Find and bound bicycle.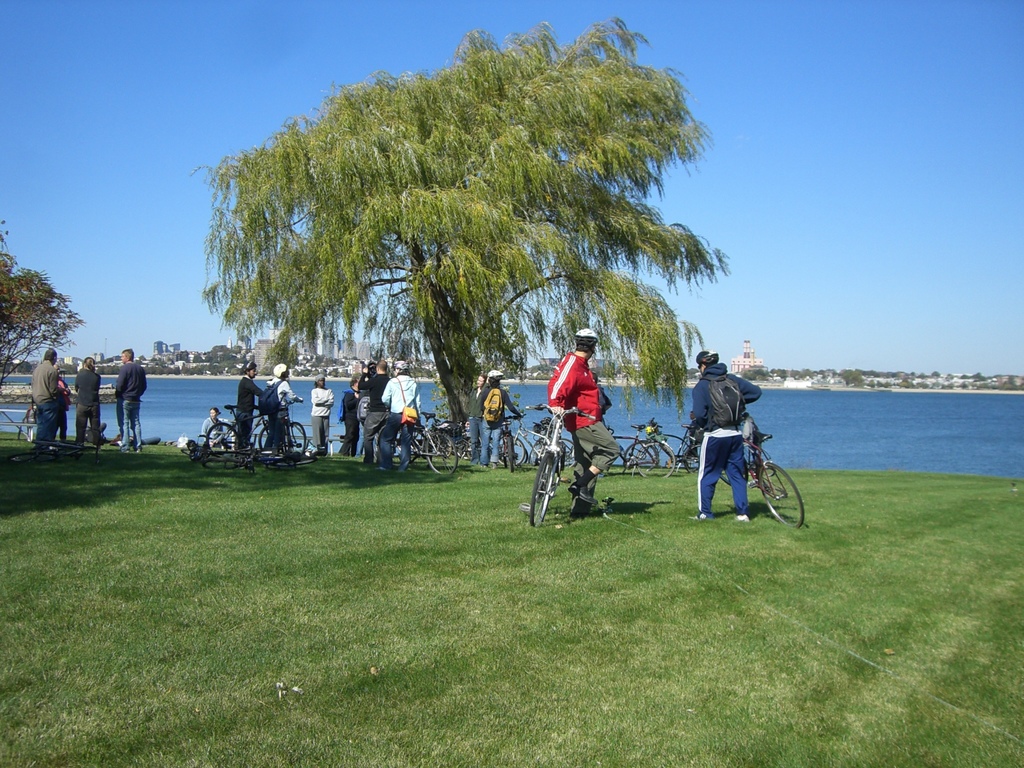
Bound: (17,385,46,441).
